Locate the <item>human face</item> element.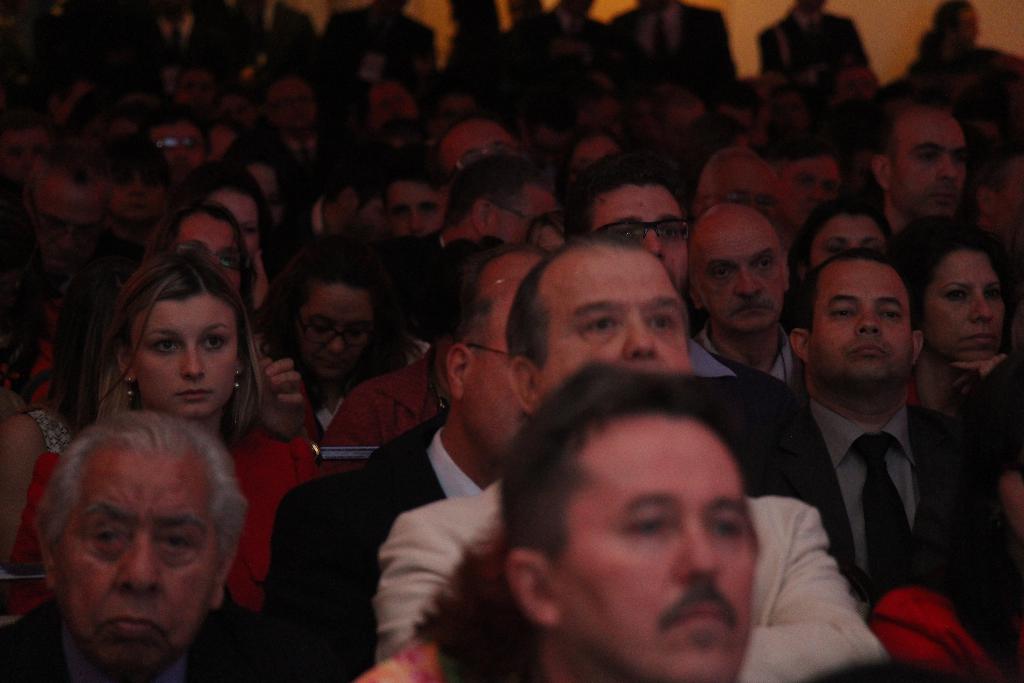
Element bbox: rect(36, 183, 100, 272).
